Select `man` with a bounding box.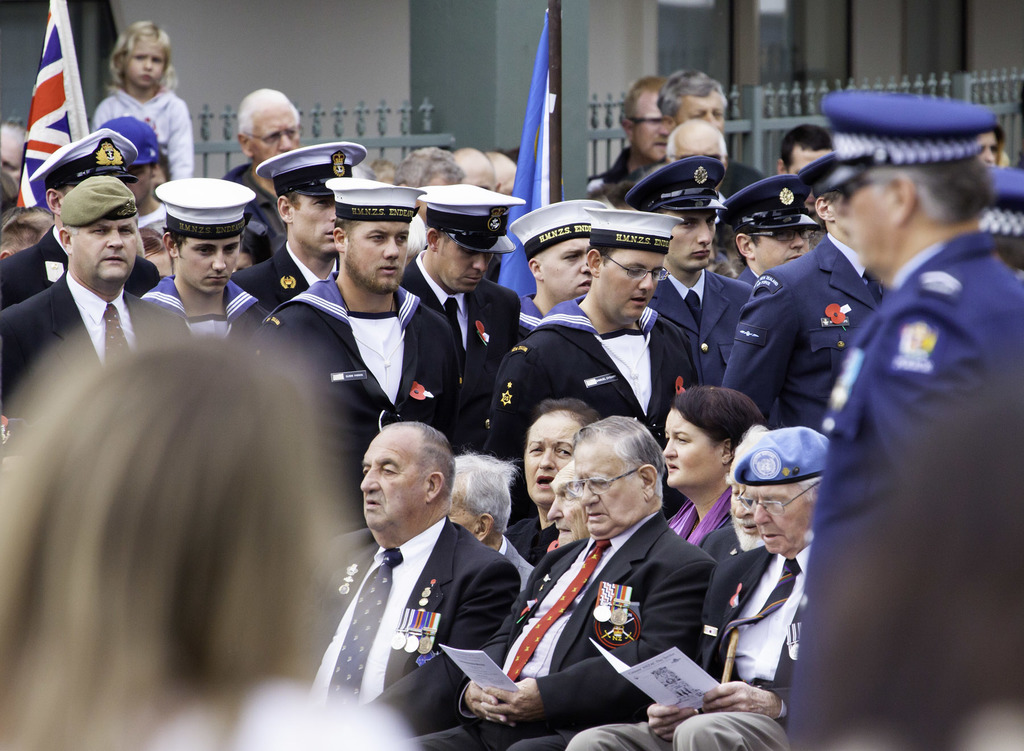
region(727, 156, 884, 431).
